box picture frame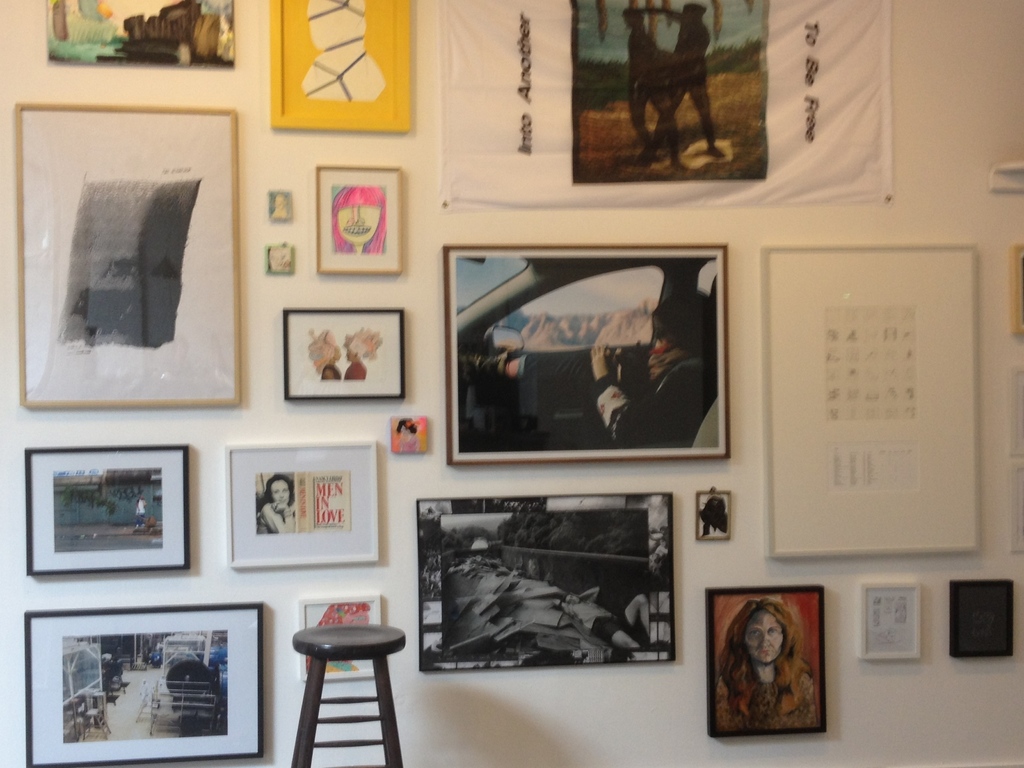
[left=285, top=309, right=404, bottom=401]
